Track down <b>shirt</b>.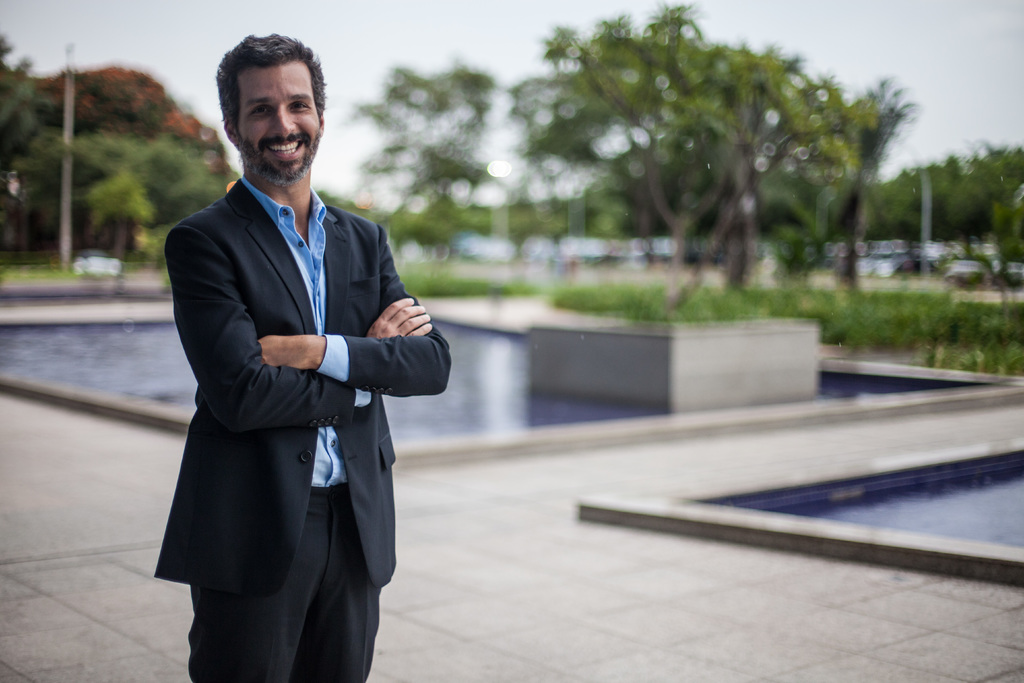
Tracked to 243, 179, 369, 484.
